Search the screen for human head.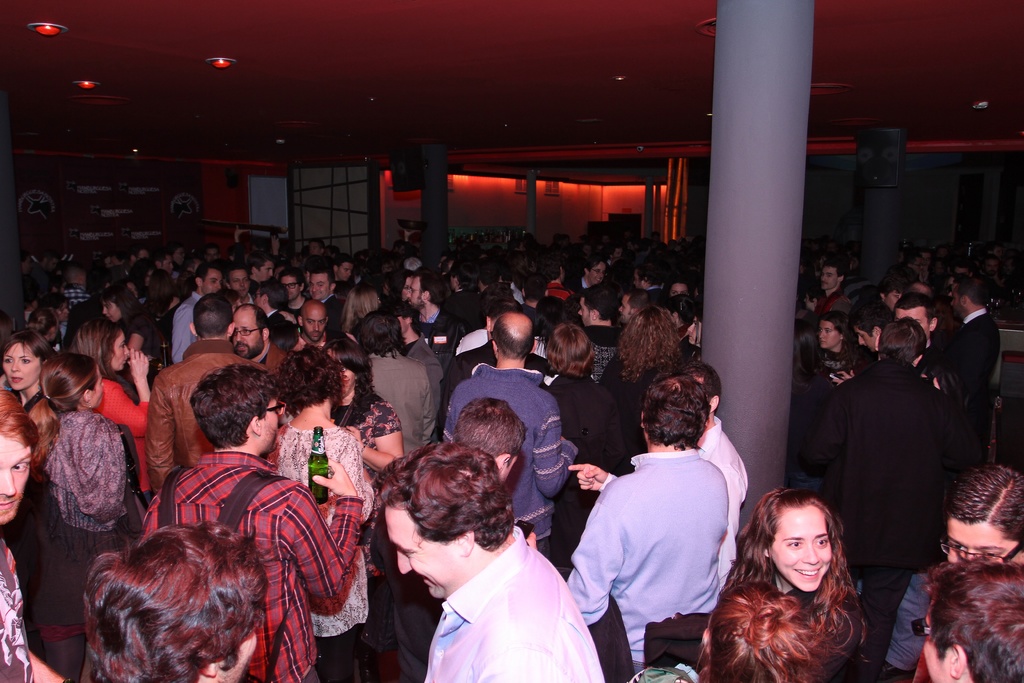
Found at (768,479,851,599).
